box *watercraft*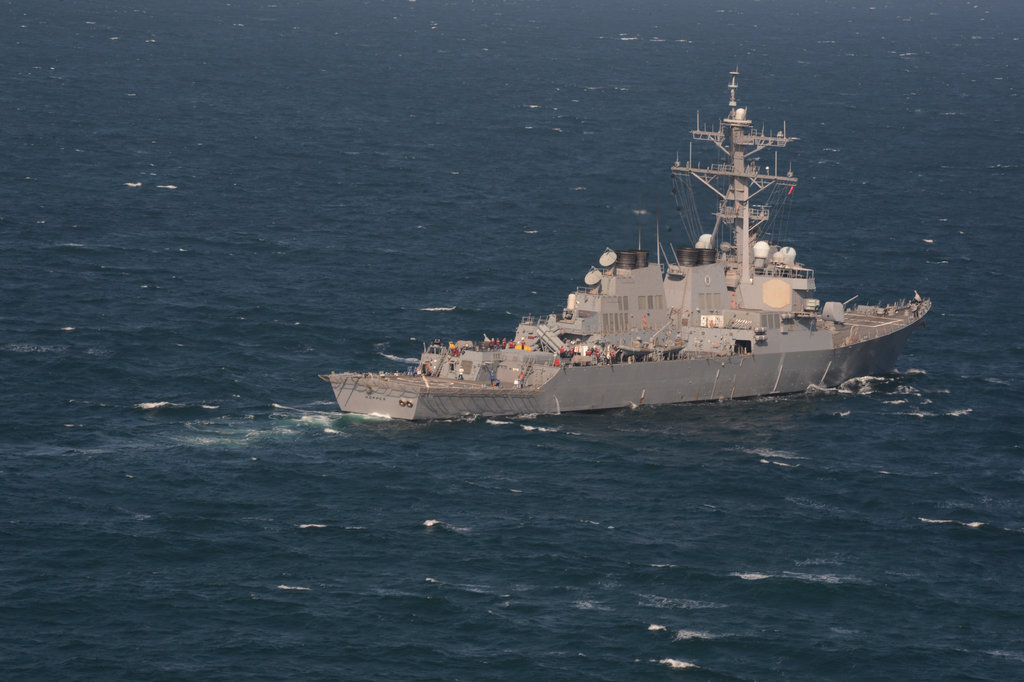
locate(317, 67, 933, 421)
